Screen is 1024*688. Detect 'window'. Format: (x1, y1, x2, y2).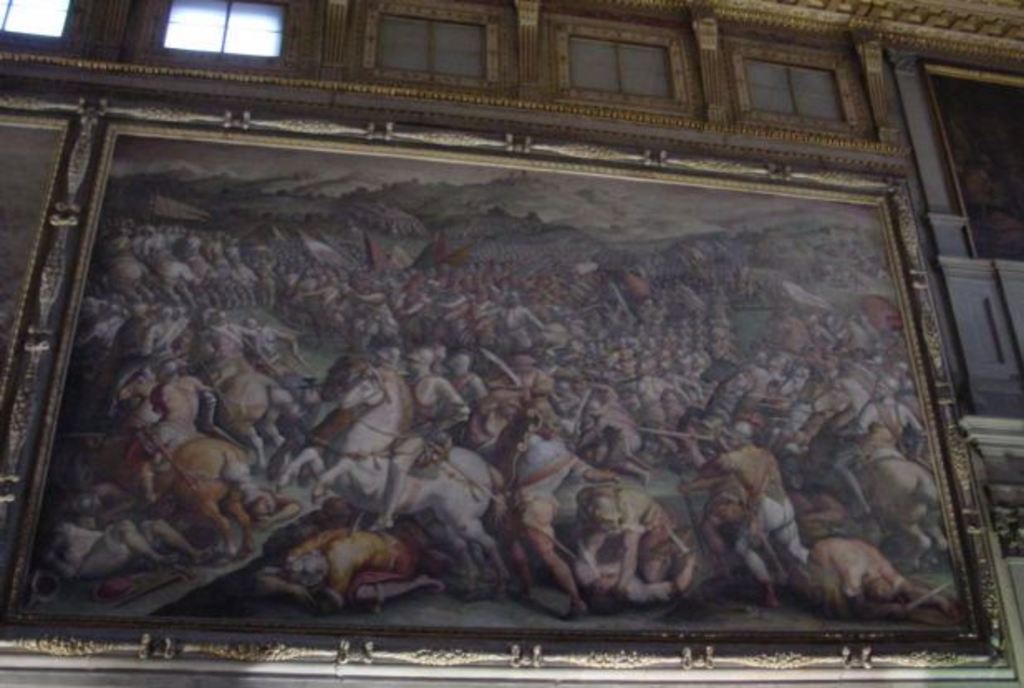
(162, 0, 280, 55).
